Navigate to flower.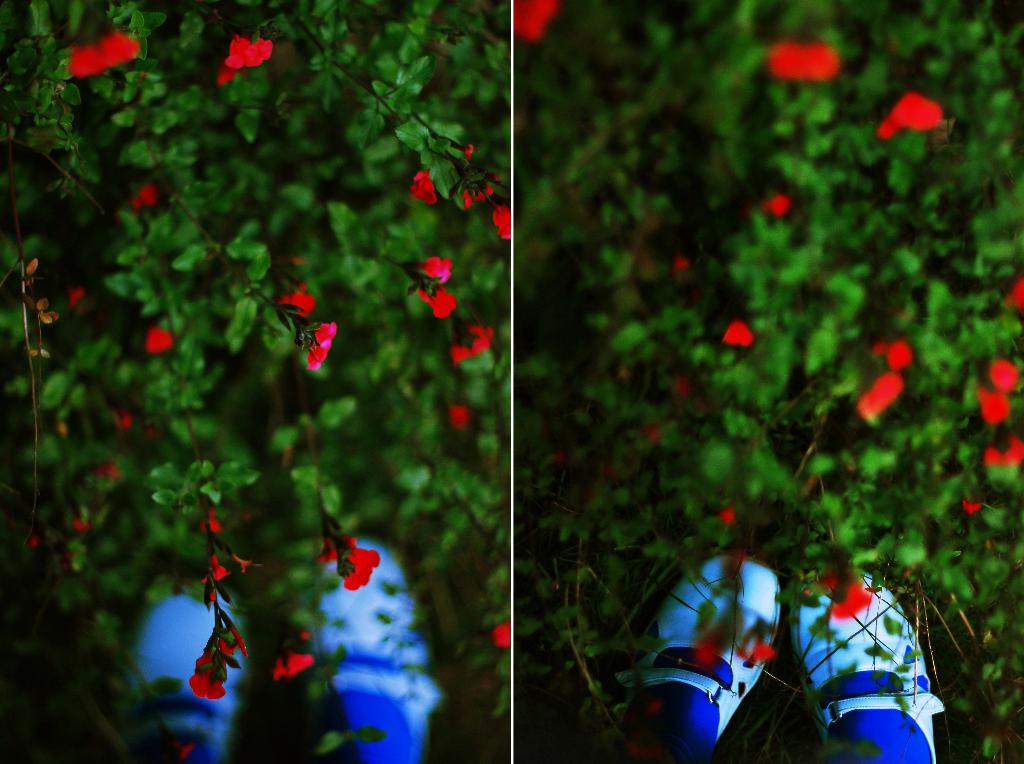
Navigation target: BBox(977, 387, 1009, 423).
